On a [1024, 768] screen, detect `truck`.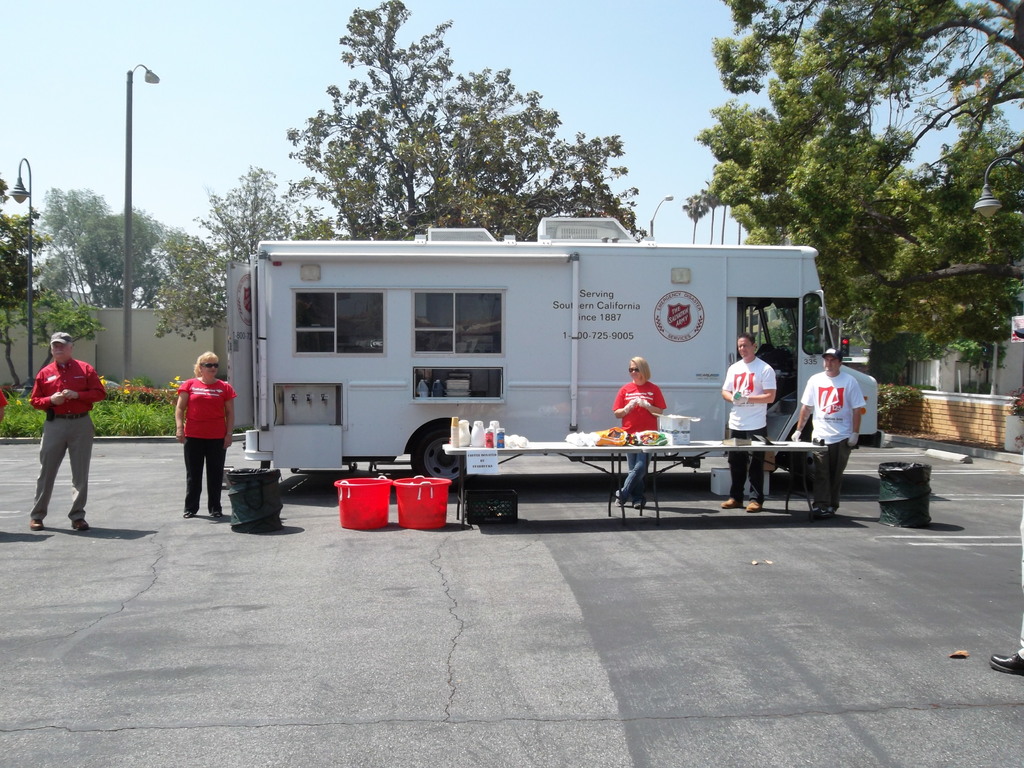
crop(202, 225, 883, 523).
